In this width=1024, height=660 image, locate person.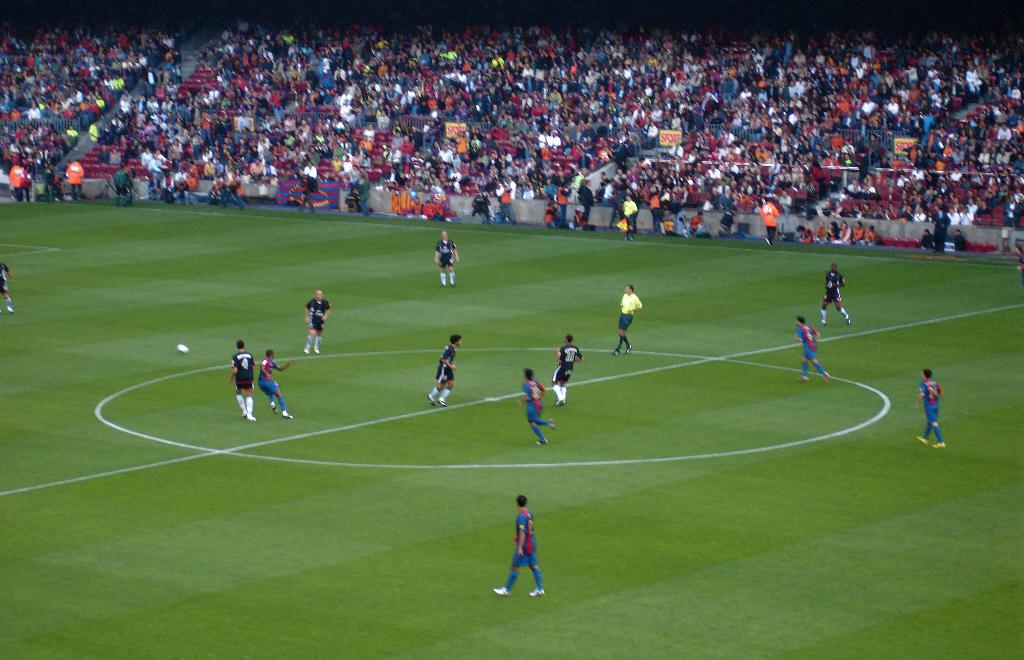
Bounding box: l=758, t=196, r=779, b=246.
